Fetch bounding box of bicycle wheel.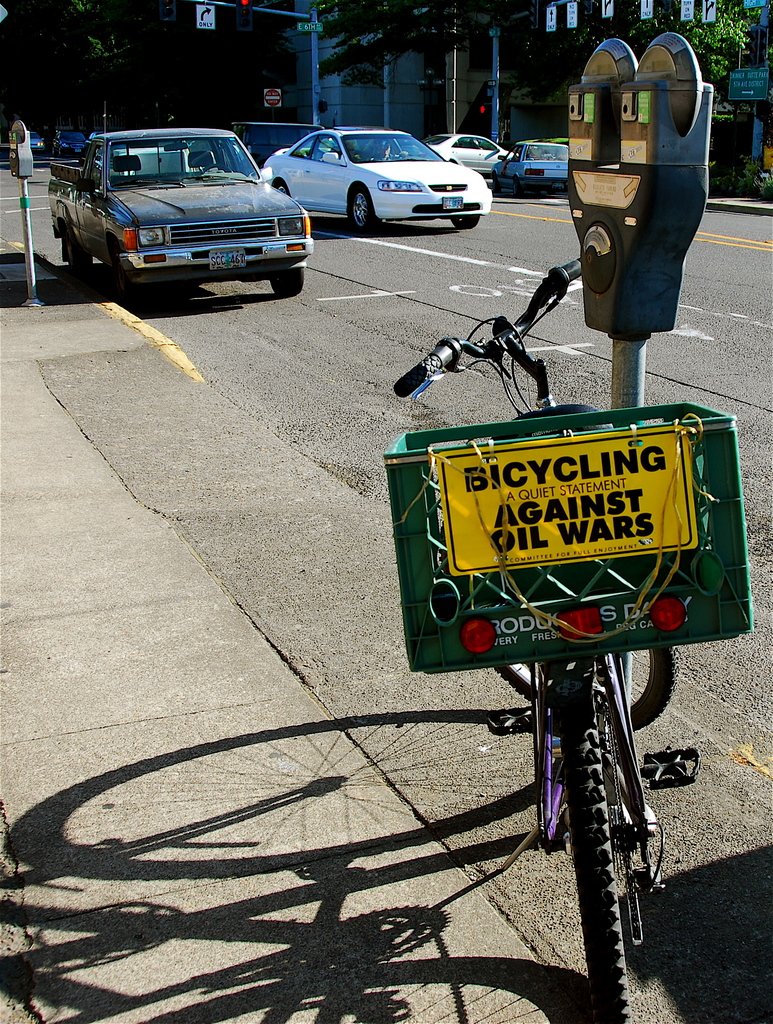
Bbox: (527,692,662,969).
